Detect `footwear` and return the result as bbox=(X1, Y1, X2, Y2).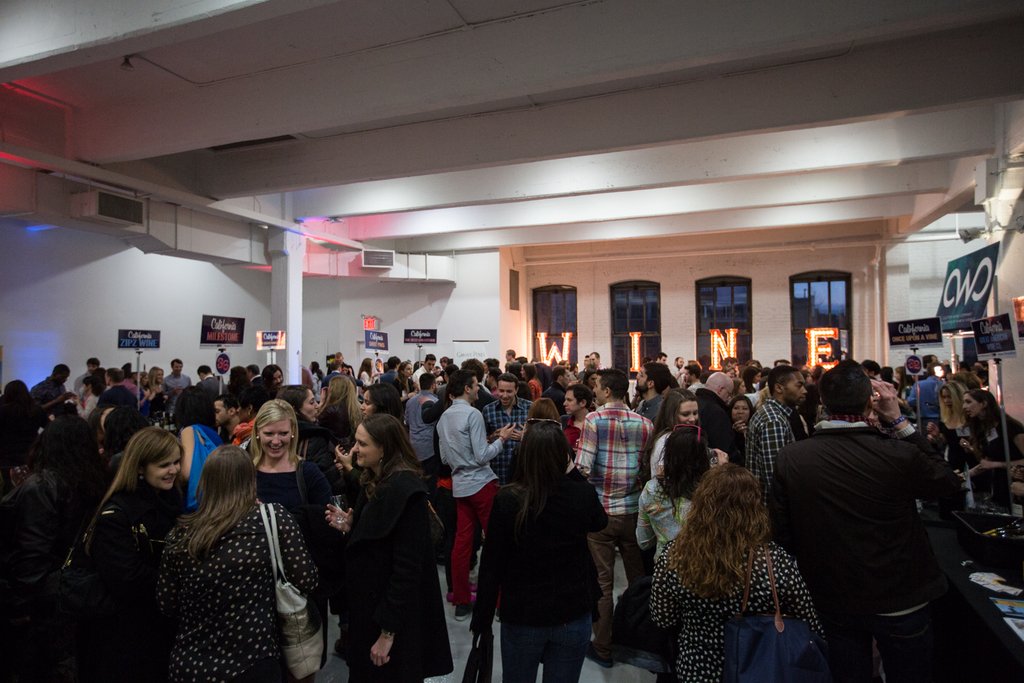
bbox=(471, 572, 478, 591).
